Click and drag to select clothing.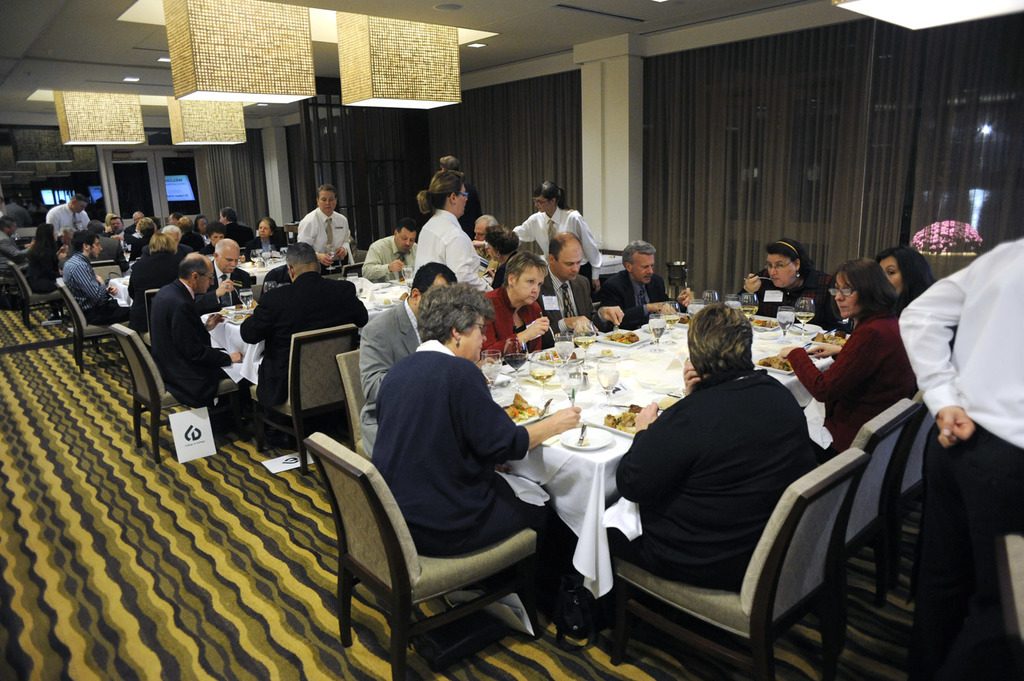
Selection: [x1=24, y1=237, x2=59, y2=296].
